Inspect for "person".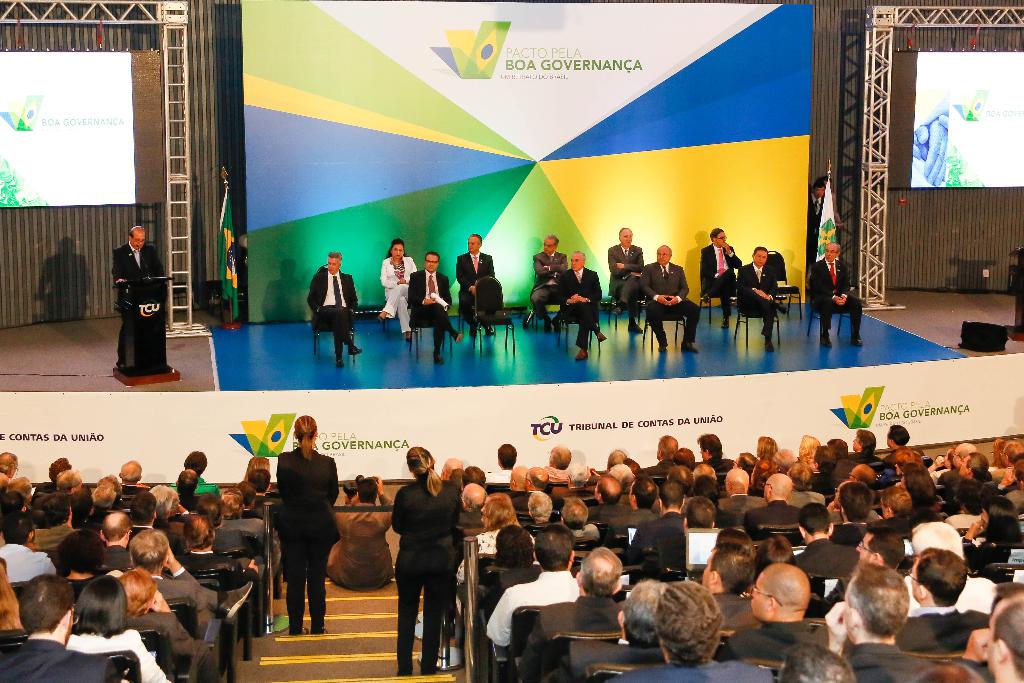
Inspection: 700 232 752 324.
